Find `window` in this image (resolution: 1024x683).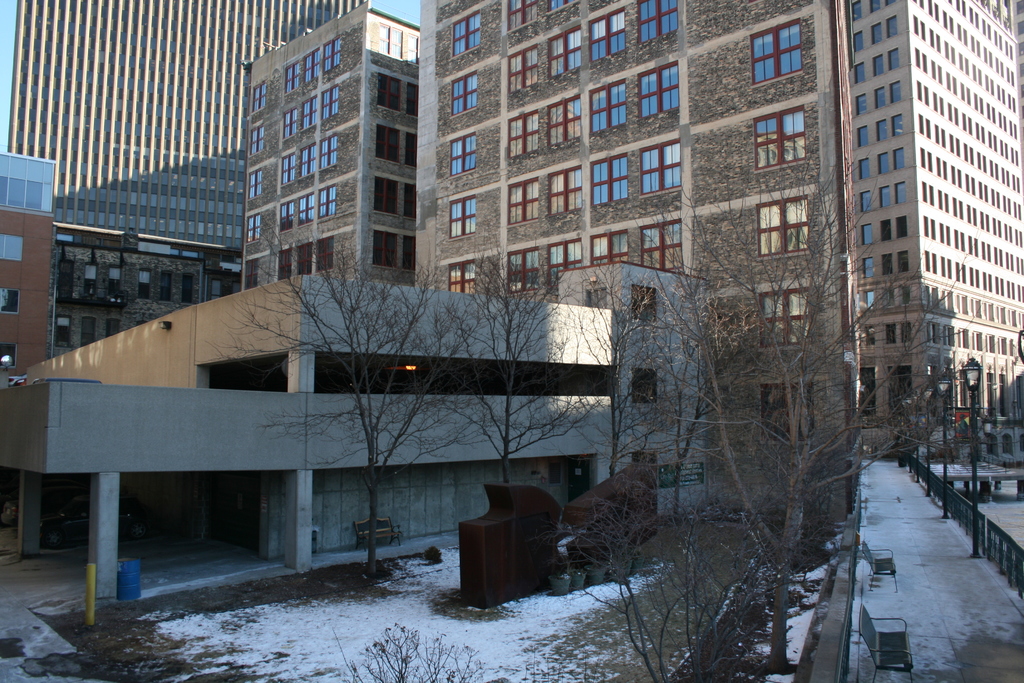
crop(881, 252, 892, 273).
